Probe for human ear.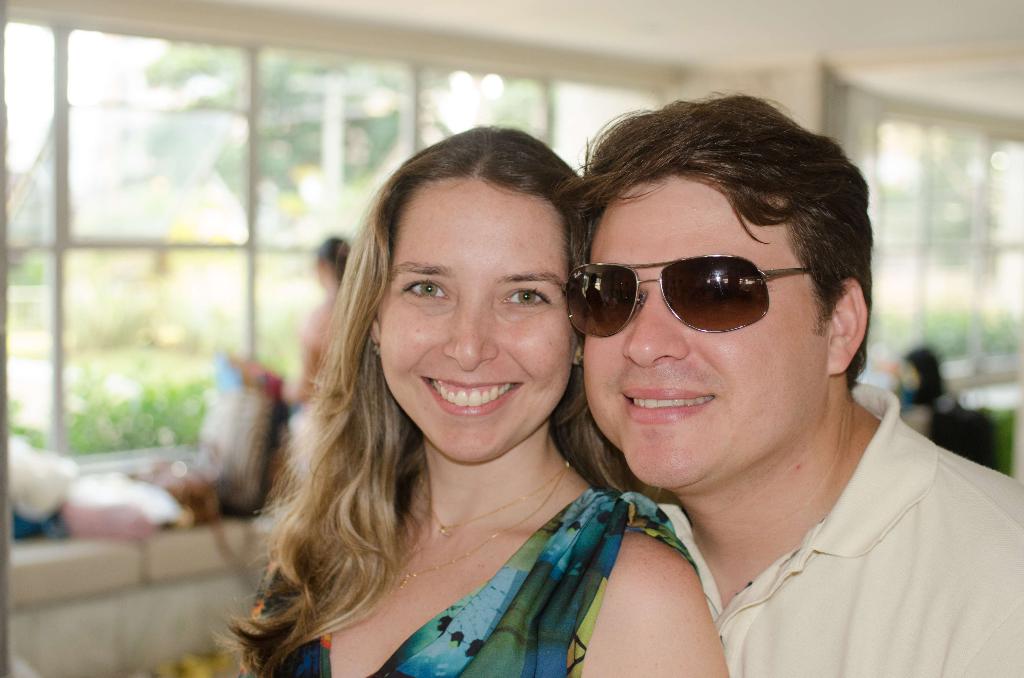
Probe result: box=[369, 318, 380, 346].
